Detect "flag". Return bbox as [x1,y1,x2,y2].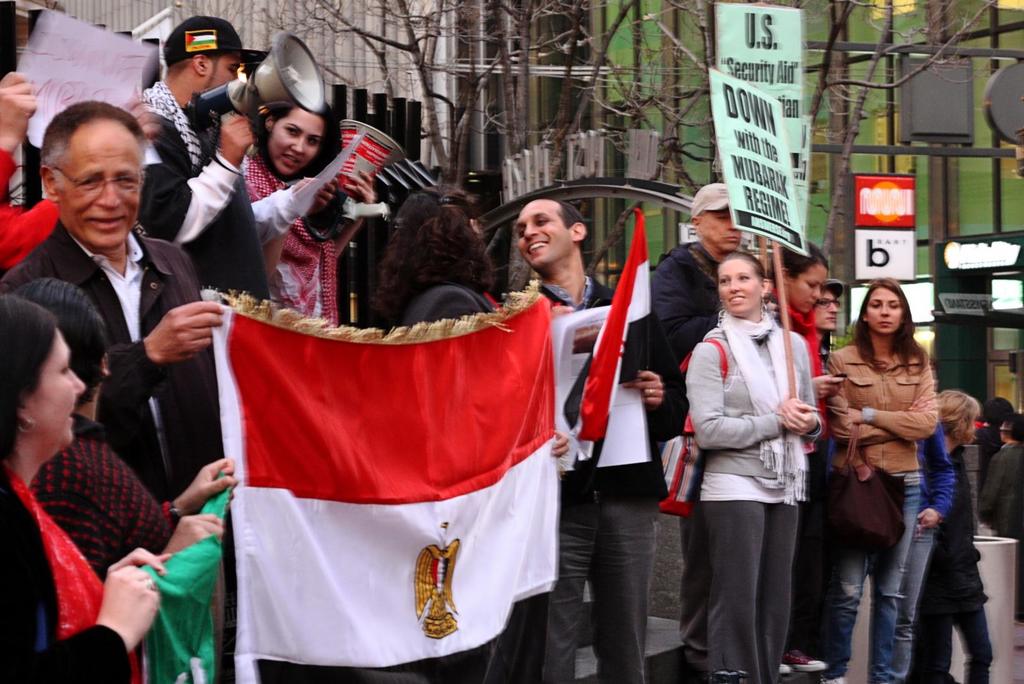
[120,449,231,683].
